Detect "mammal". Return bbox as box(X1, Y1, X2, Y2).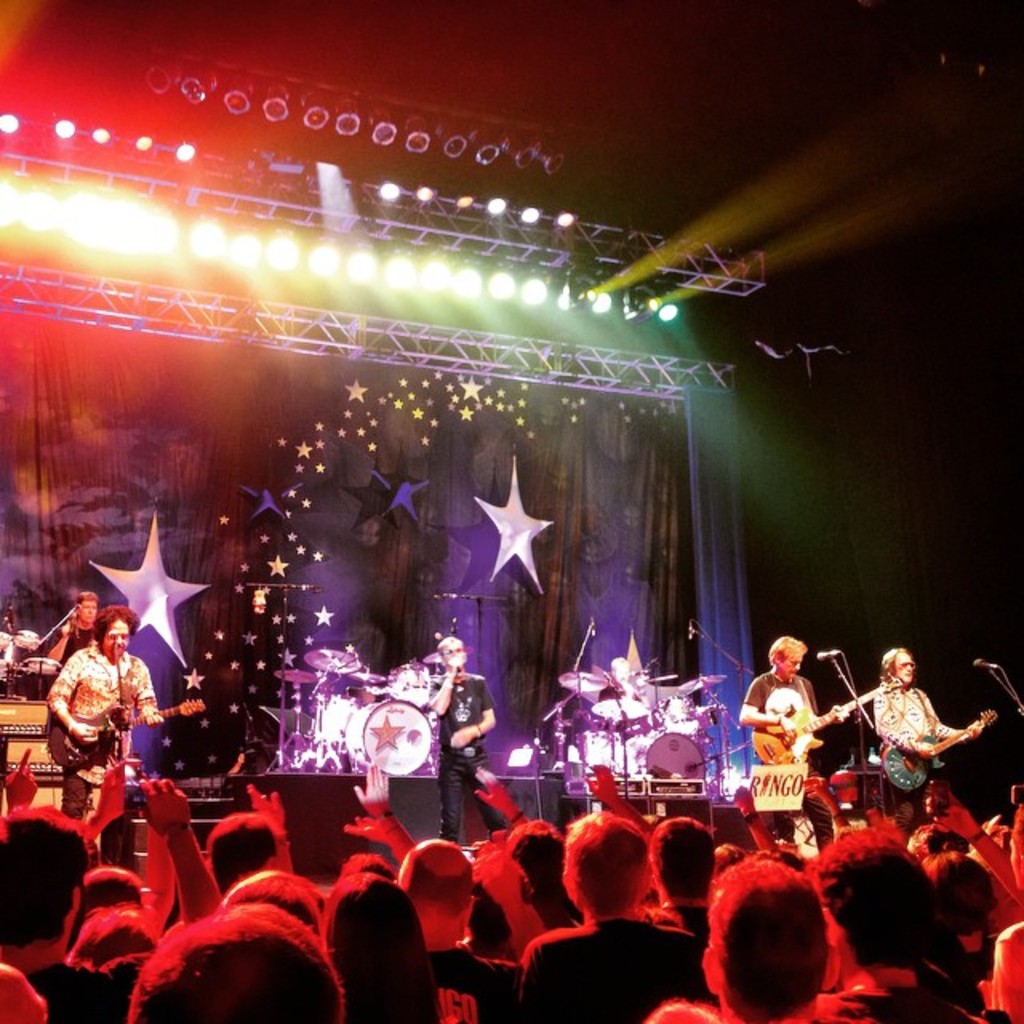
box(48, 606, 166, 821).
